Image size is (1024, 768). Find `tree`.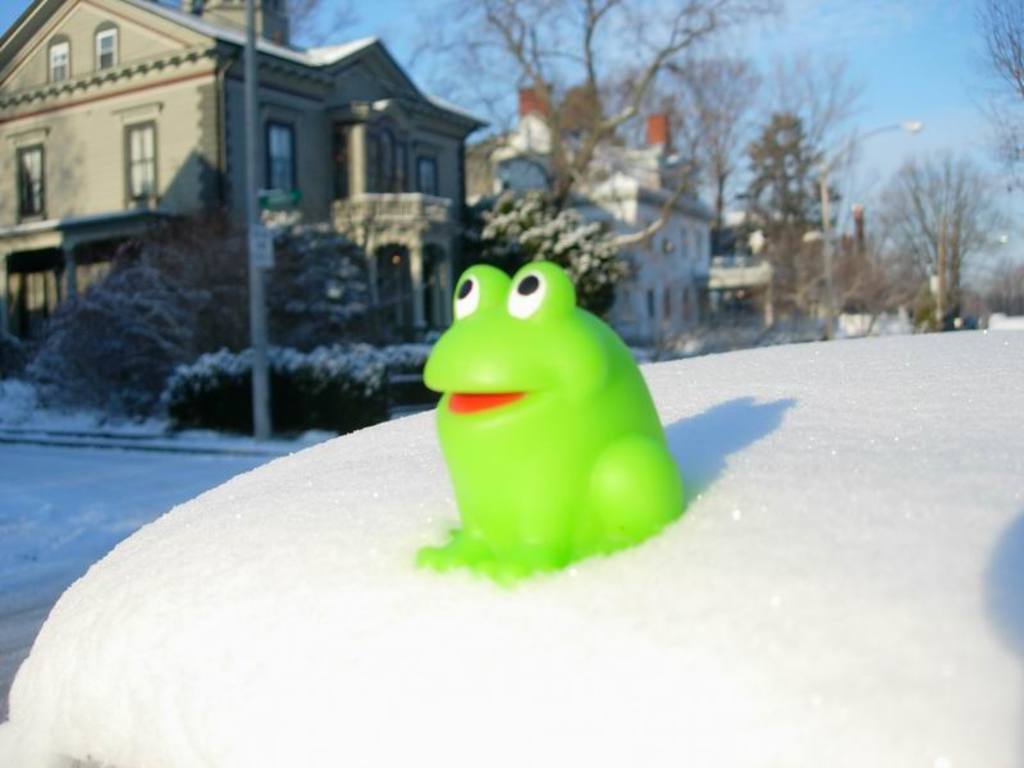
select_region(969, 0, 1023, 179).
